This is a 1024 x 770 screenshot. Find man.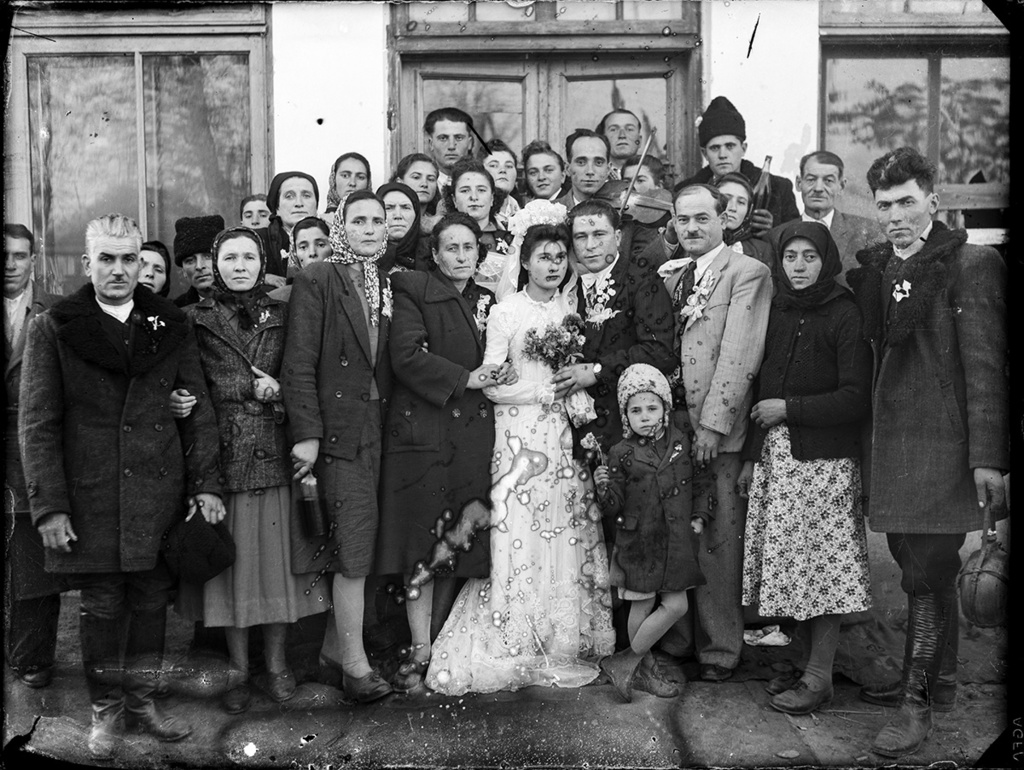
Bounding box: region(850, 110, 1009, 740).
